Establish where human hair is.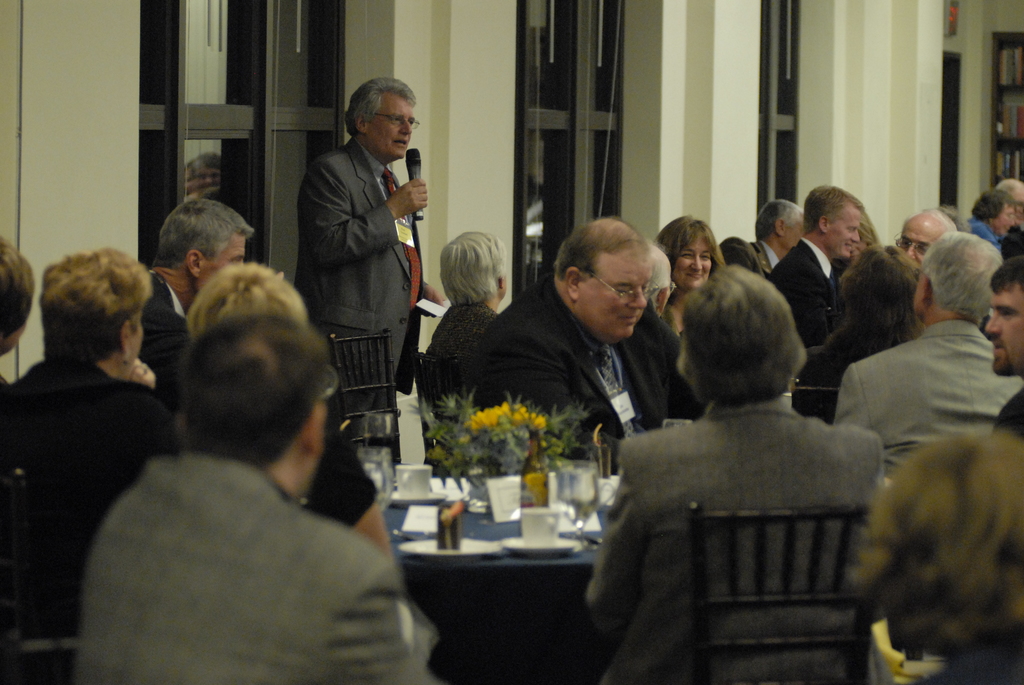
Established at l=0, t=237, r=35, b=363.
